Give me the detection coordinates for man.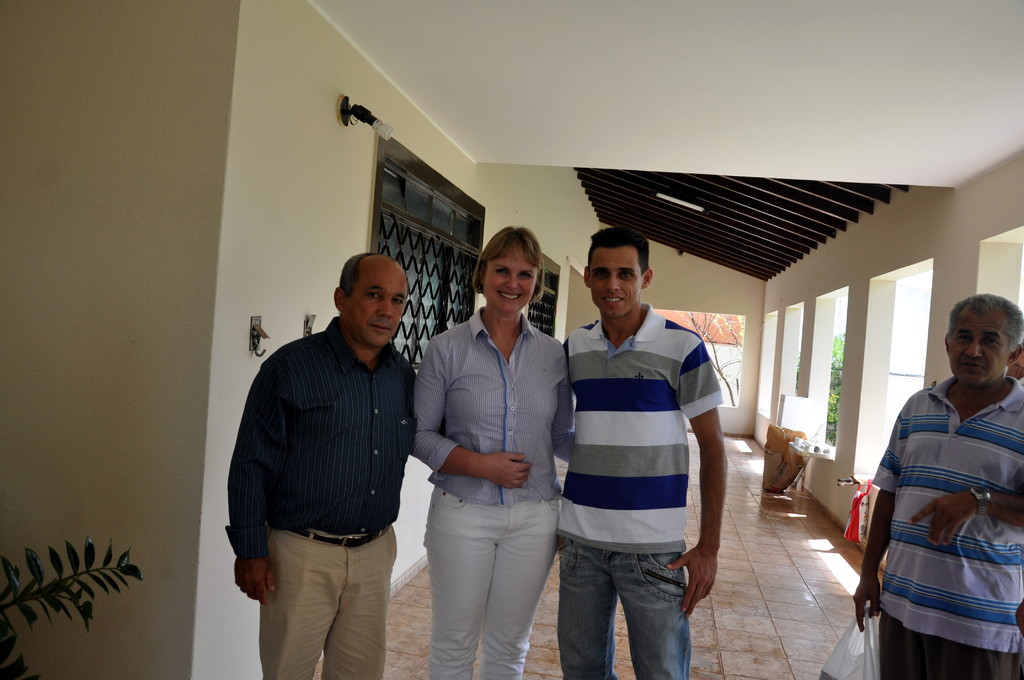
561,229,728,679.
